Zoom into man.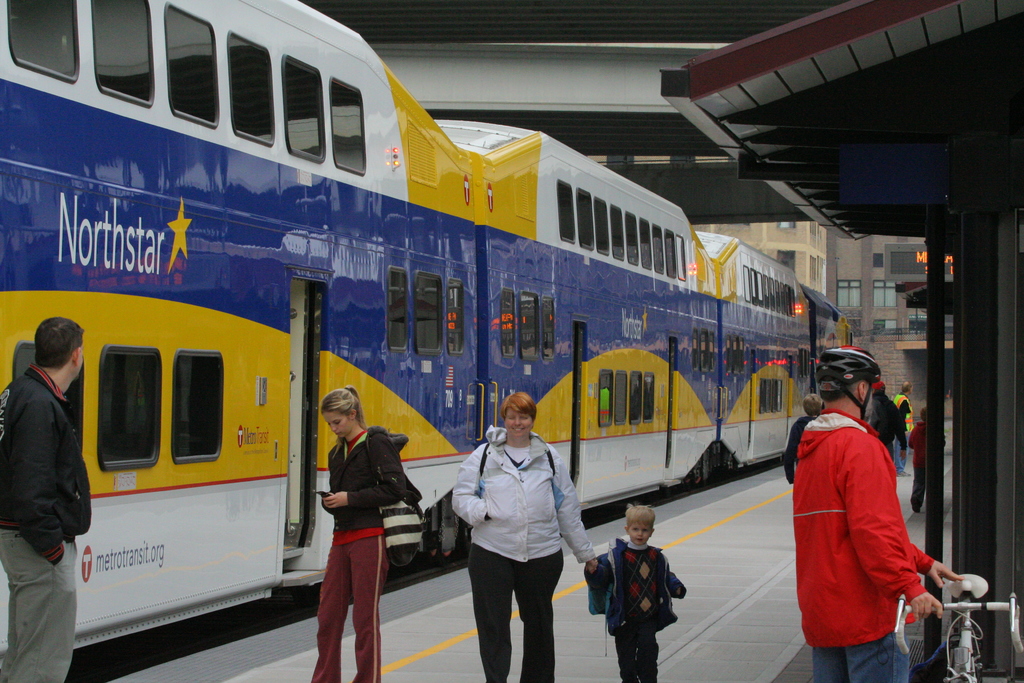
Zoom target: crop(789, 345, 963, 682).
